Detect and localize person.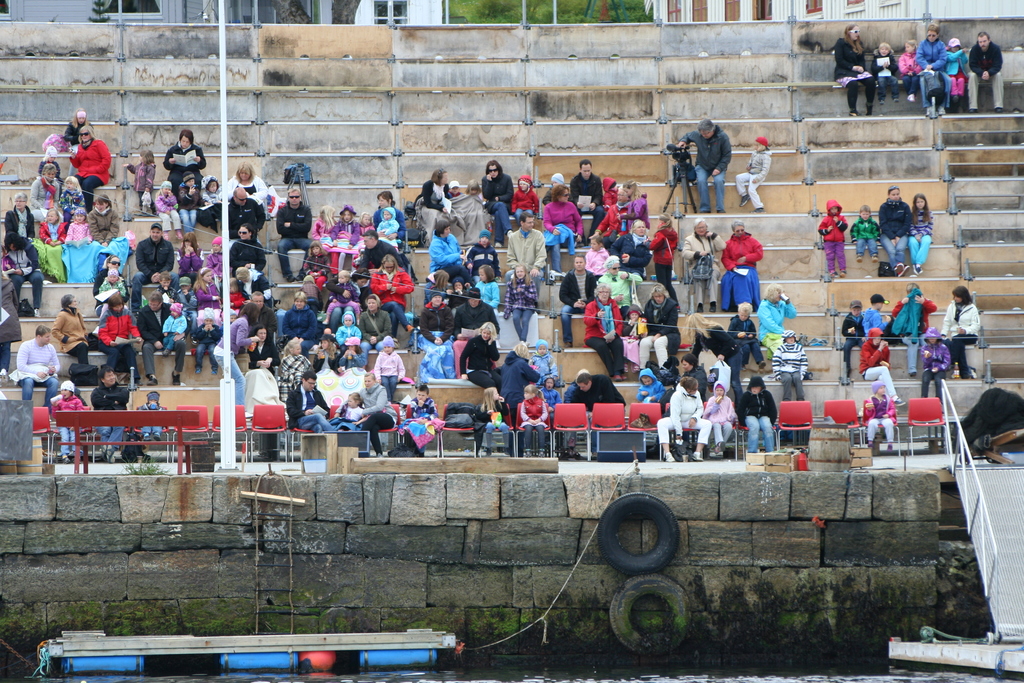
Localized at rect(677, 120, 732, 215).
